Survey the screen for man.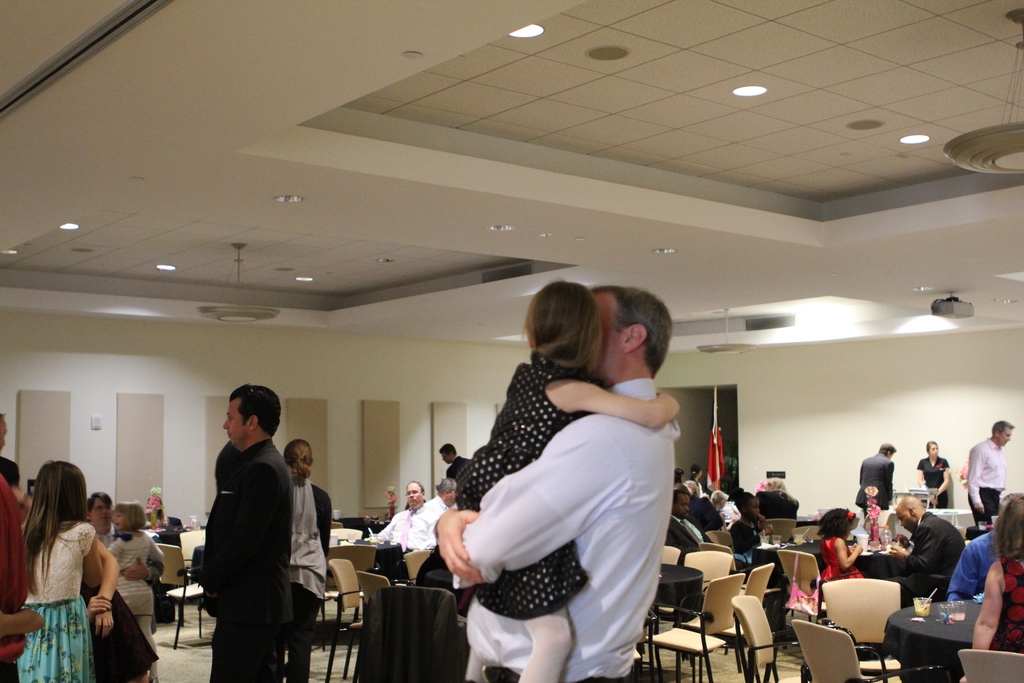
Survey found: [184, 381, 327, 673].
